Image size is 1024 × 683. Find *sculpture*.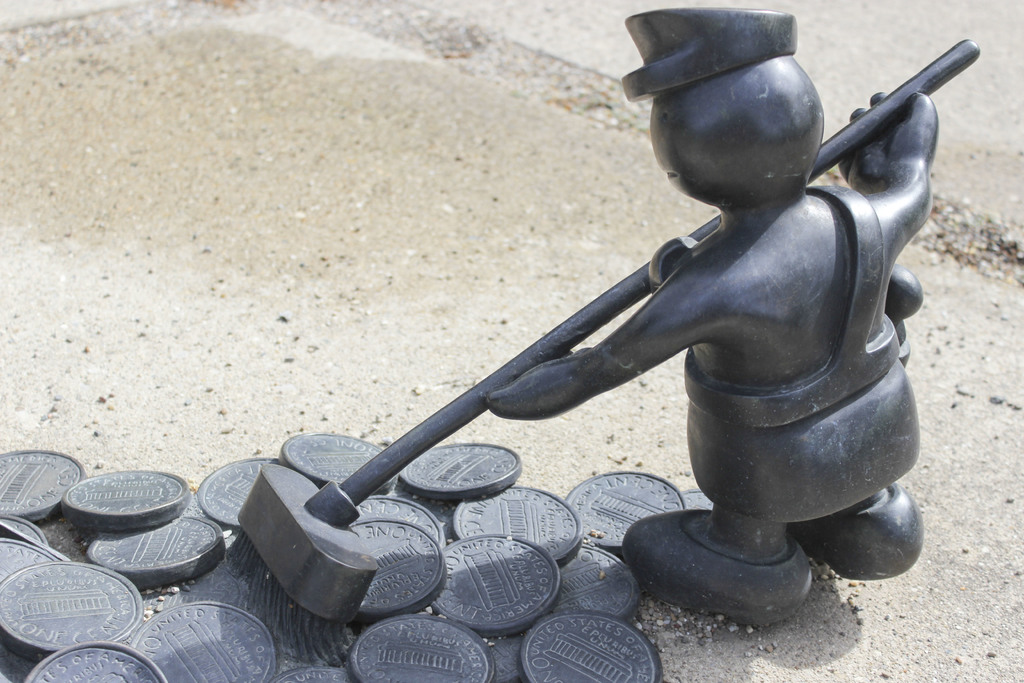
region(248, 28, 934, 658).
